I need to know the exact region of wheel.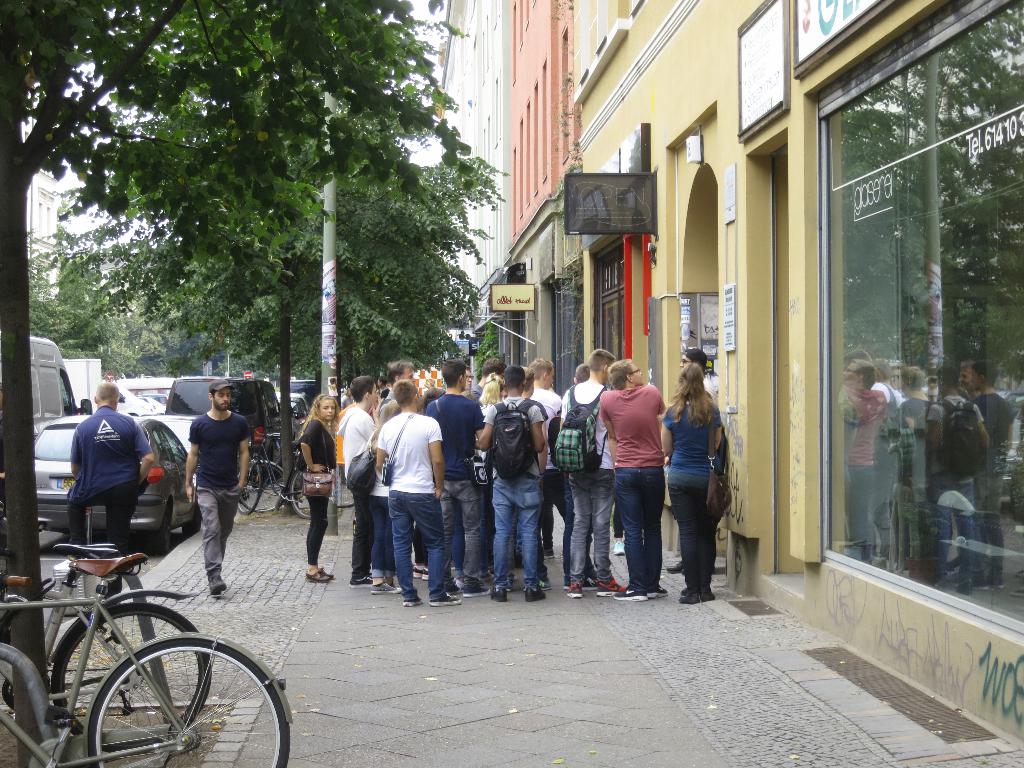
Region: bbox=[185, 505, 204, 538].
